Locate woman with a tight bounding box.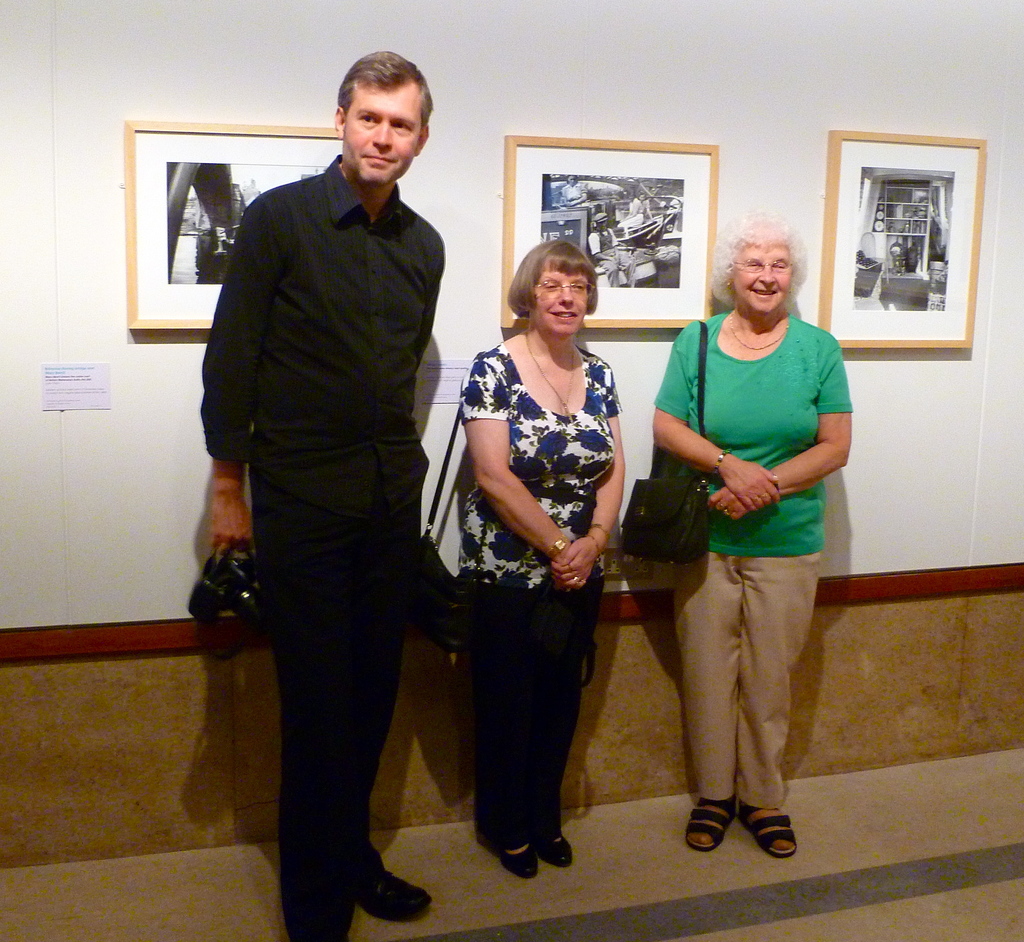
locate(457, 240, 630, 875).
